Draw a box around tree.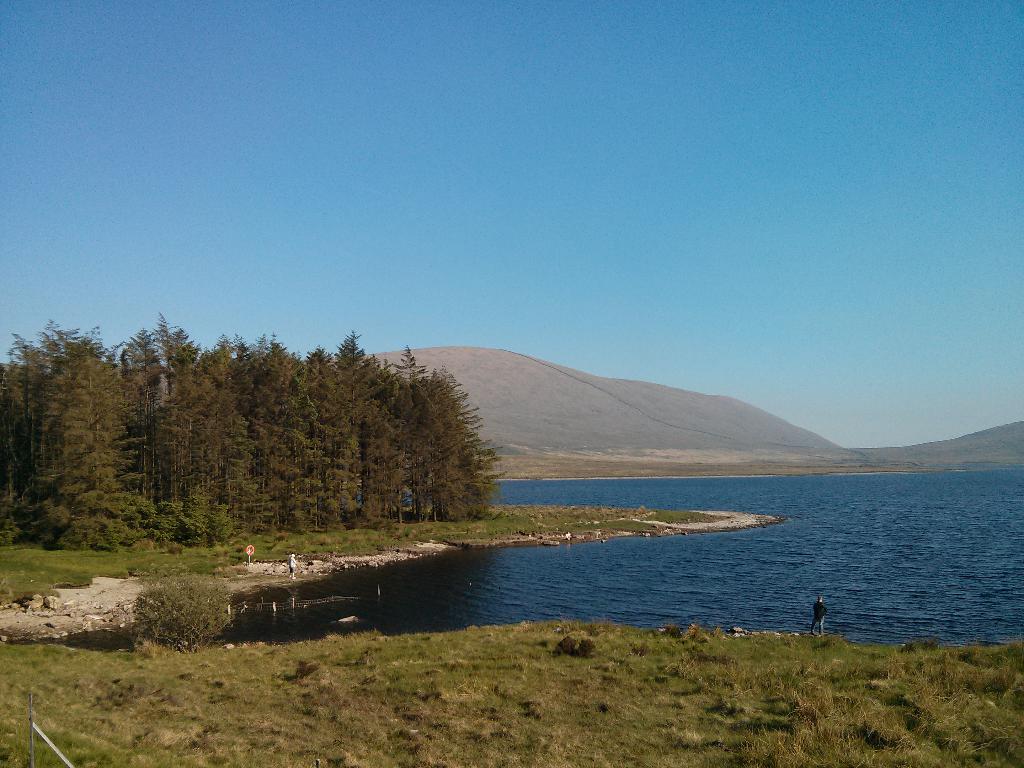
locate(143, 579, 246, 648).
